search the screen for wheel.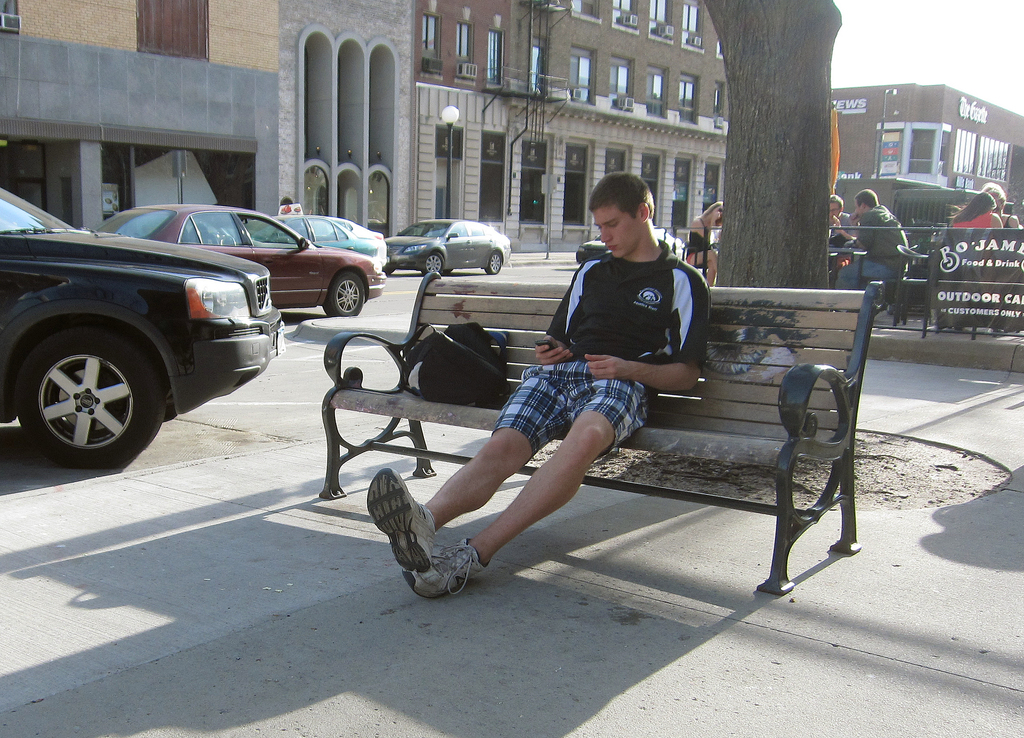
Found at box=[418, 253, 442, 274].
